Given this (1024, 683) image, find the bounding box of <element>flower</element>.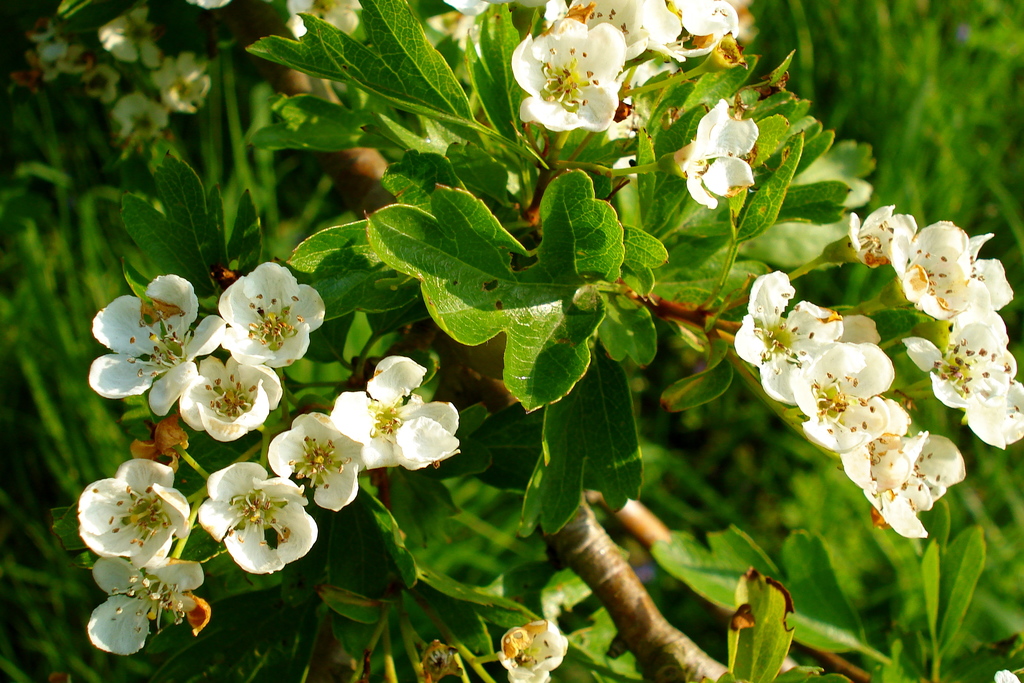
{"left": 175, "top": 352, "right": 289, "bottom": 436}.
